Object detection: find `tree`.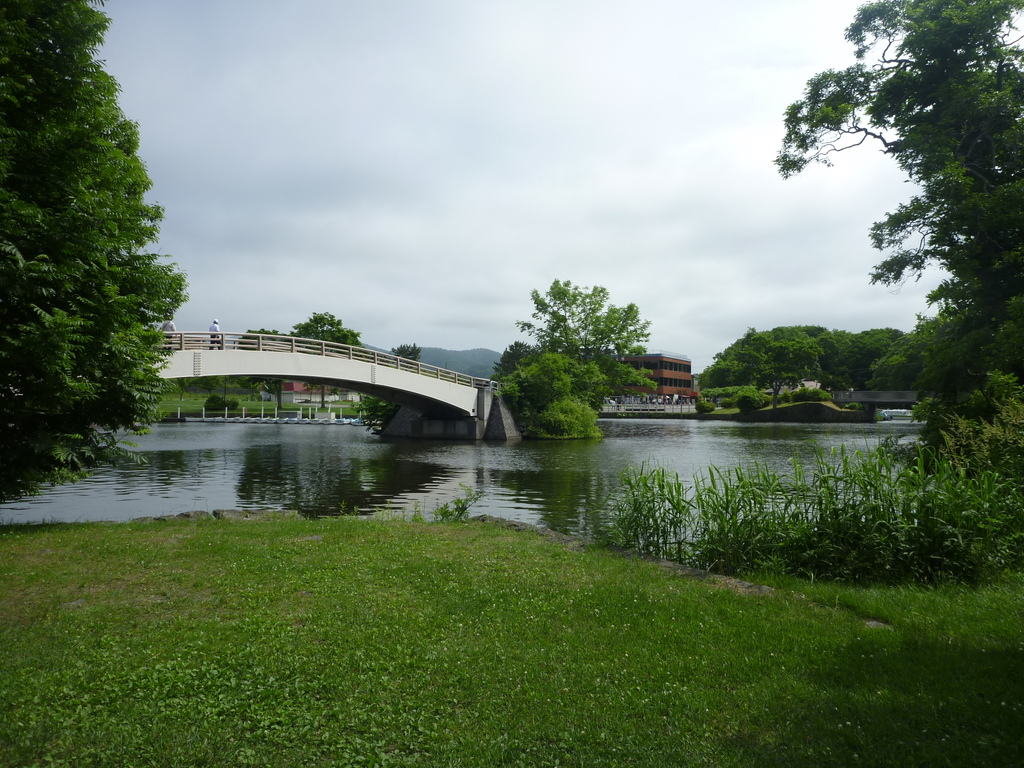
bbox=(244, 326, 287, 360).
